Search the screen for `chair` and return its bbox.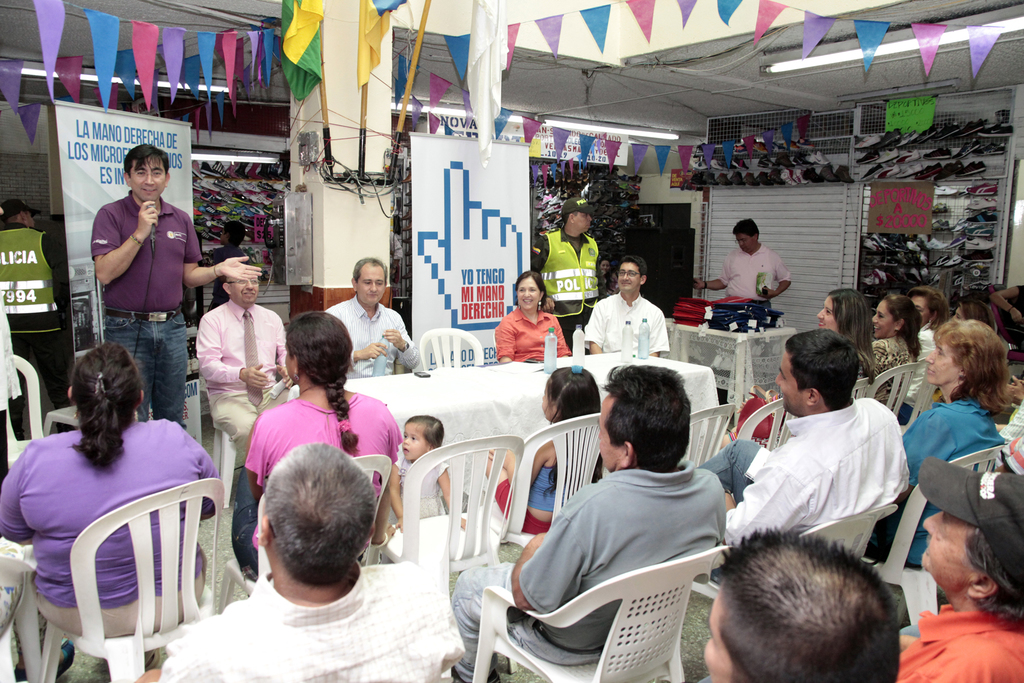
Found: rect(383, 434, 525, 681).
